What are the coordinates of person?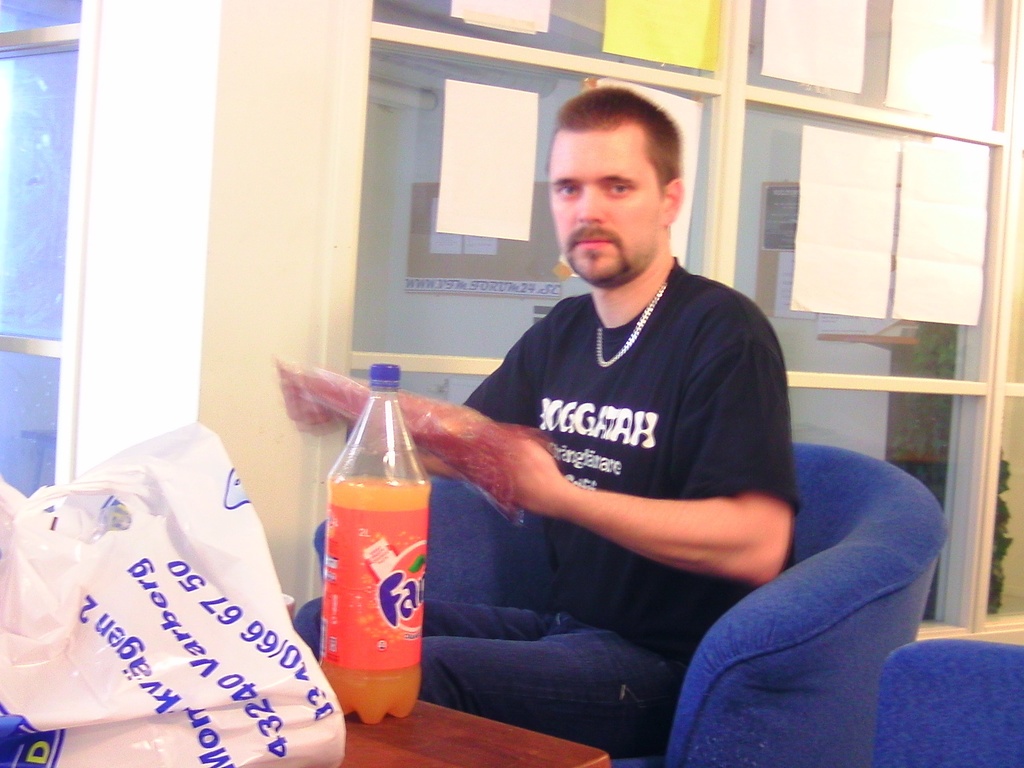
{"left": 275, "top": 76, "right": 799, "bottom": 760}.
